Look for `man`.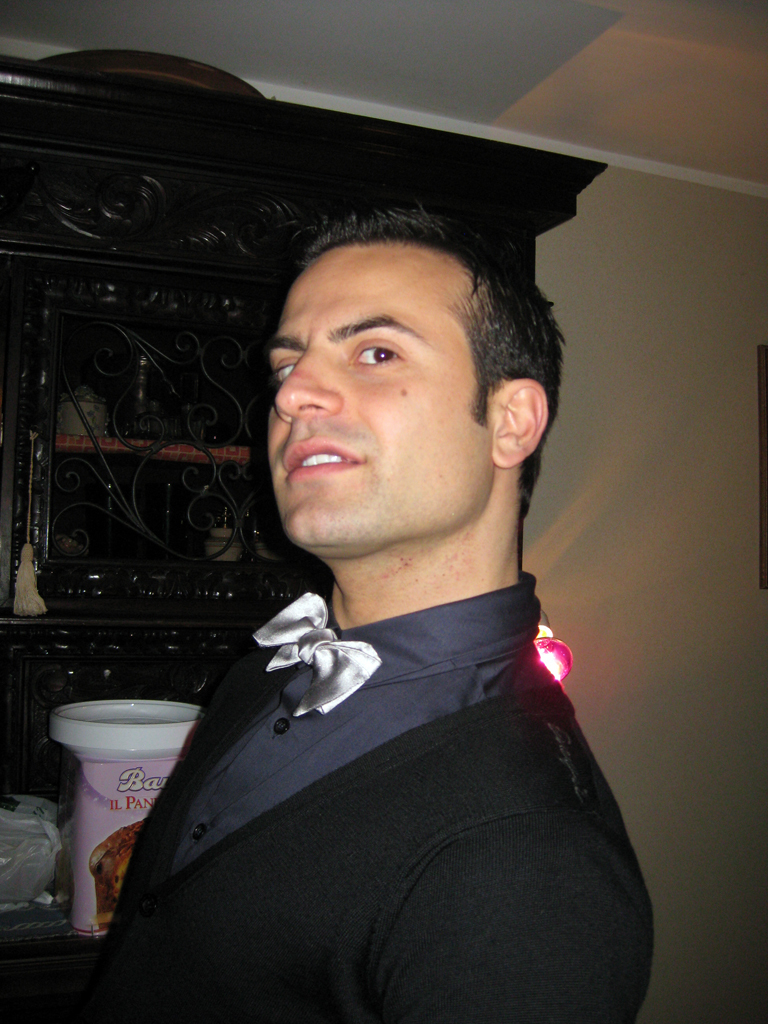
Found: rect(84, 162, 651, 981).
